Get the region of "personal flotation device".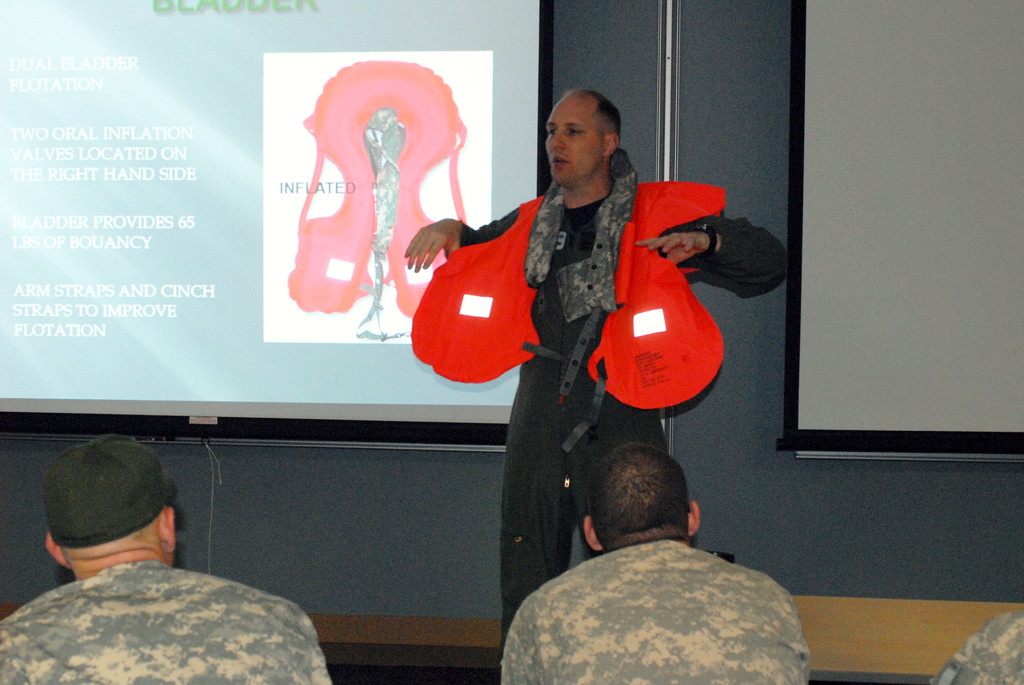
BBox(287, 49, 465, 343).
